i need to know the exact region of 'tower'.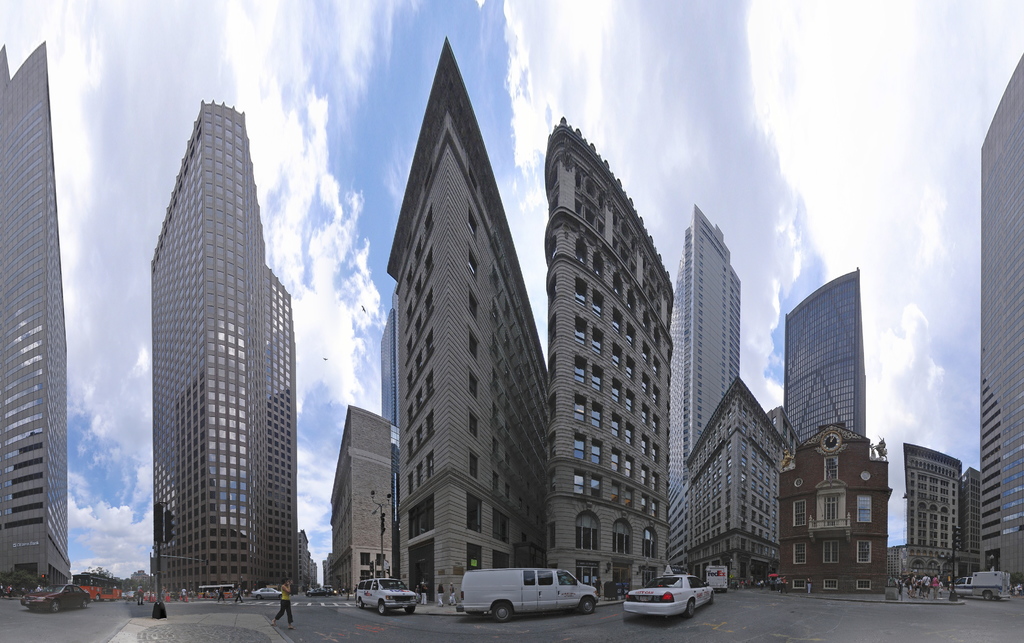
Region: BBox(963, 47, 1023, 597).
